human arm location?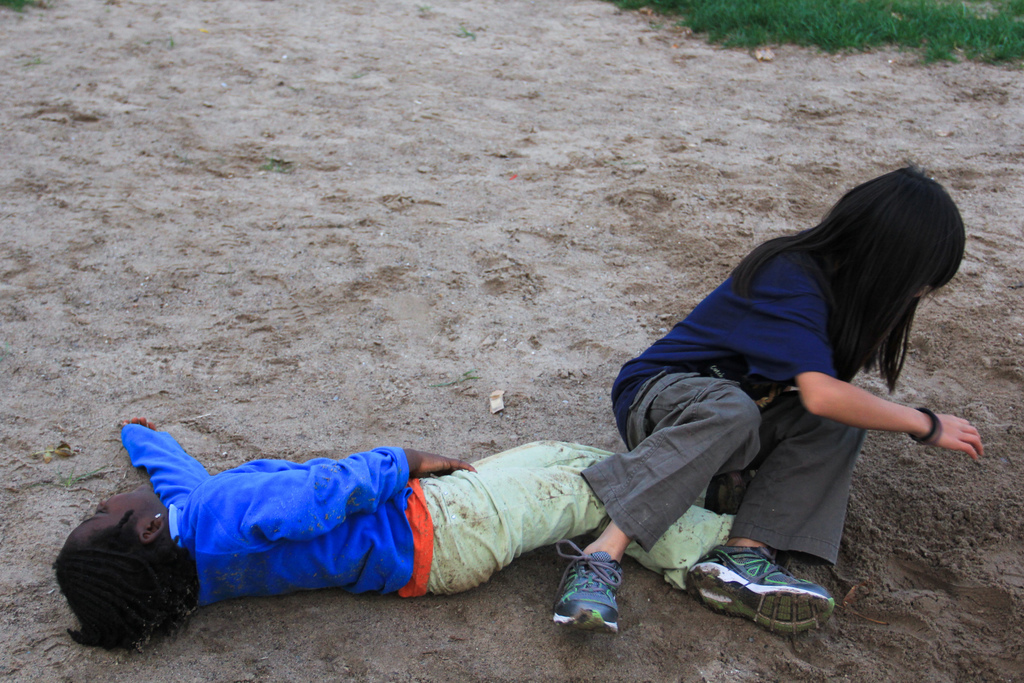
[x1=744, y1=256, x2=985, y2=458]
